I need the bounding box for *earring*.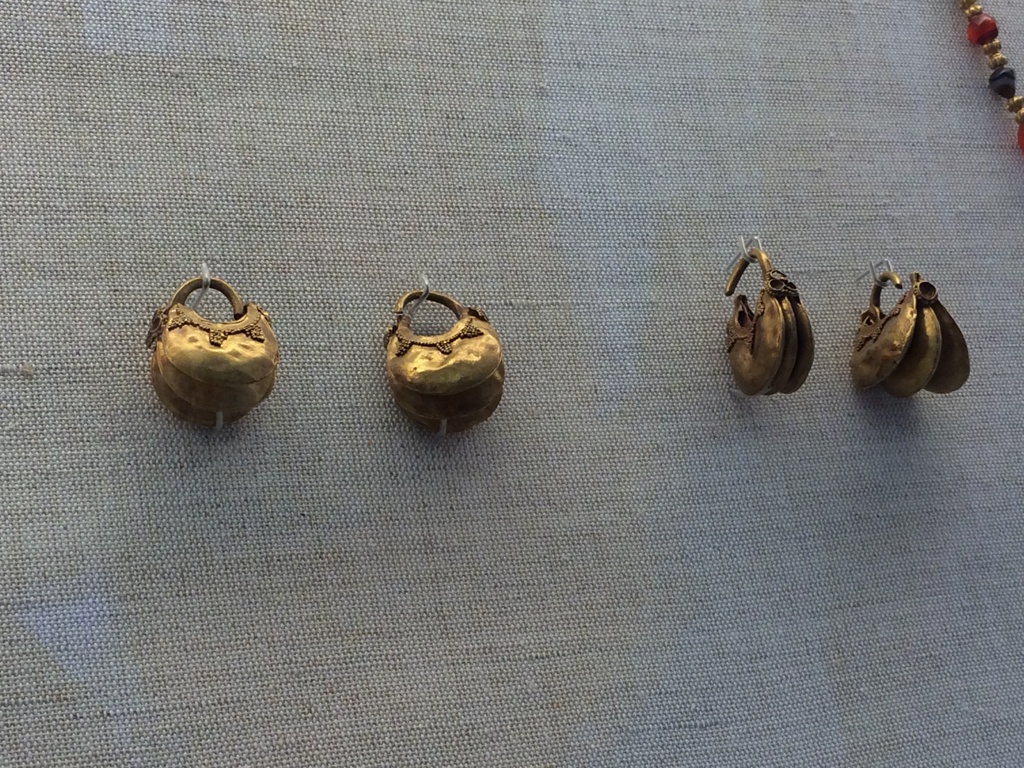
Here it is: detection(144, 273, 282, 426).
